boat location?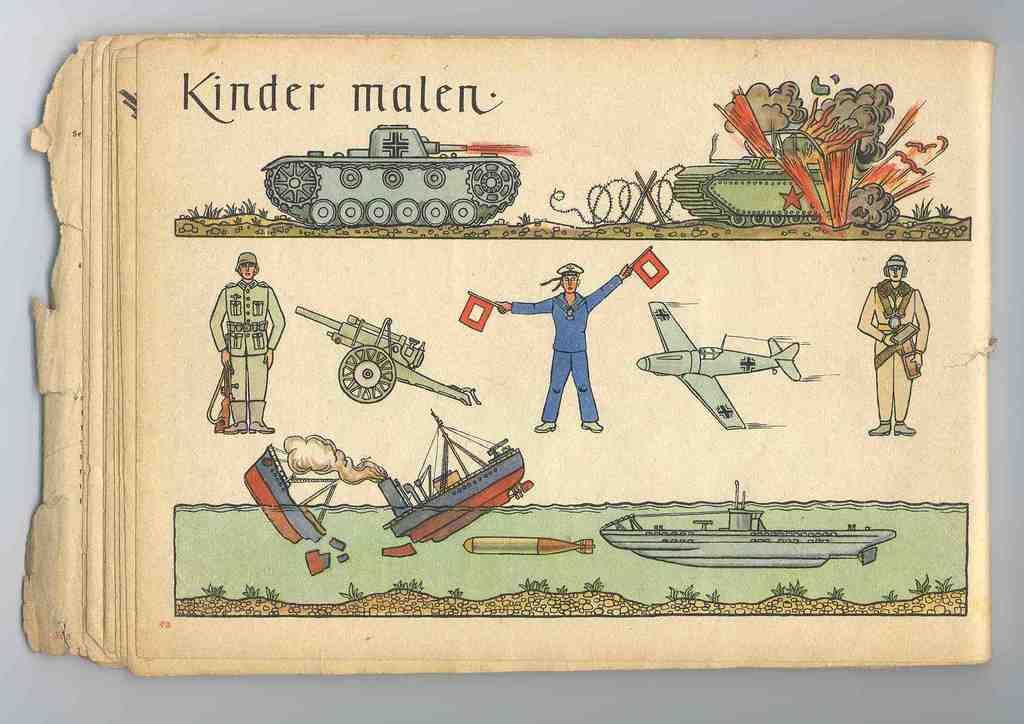
(x1=596, y1=482, x2=897, y2=573)
